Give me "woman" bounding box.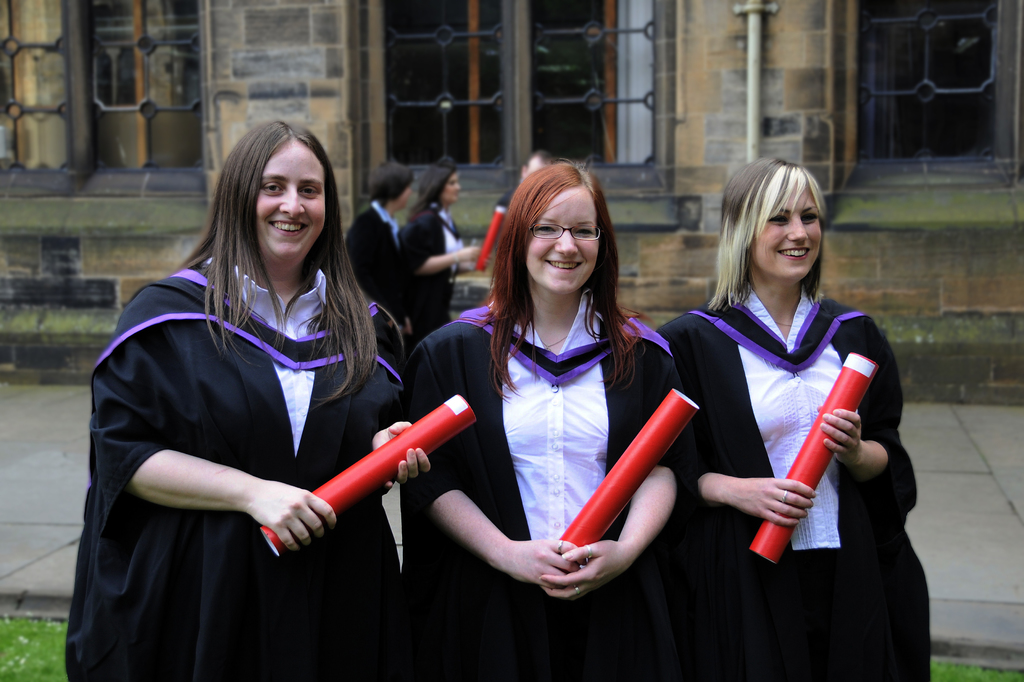
<region>662, 149, 896, 667</region>.
